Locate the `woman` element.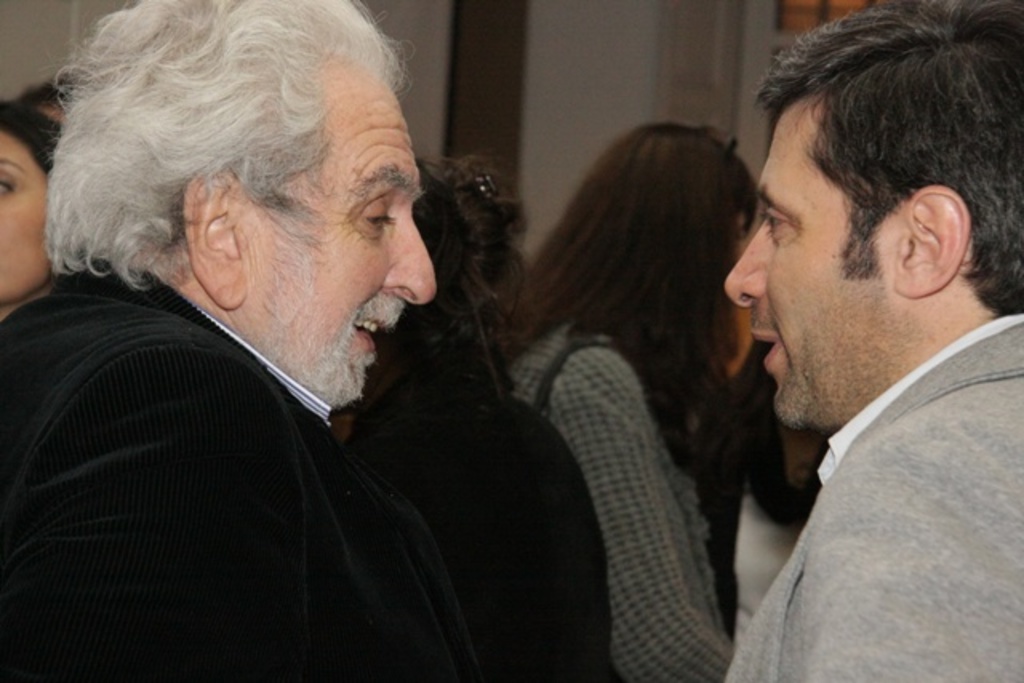
Element bbox: rect(381, 54, 824, 672).
